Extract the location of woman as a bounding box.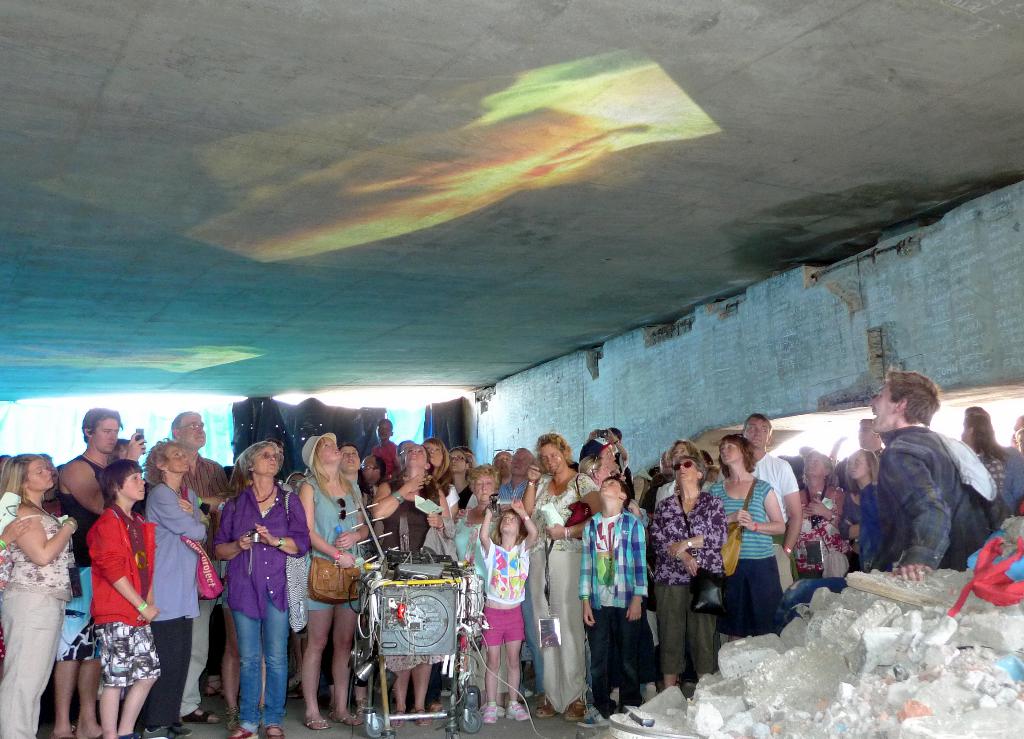
crop(964, 416, 1007, 497).
